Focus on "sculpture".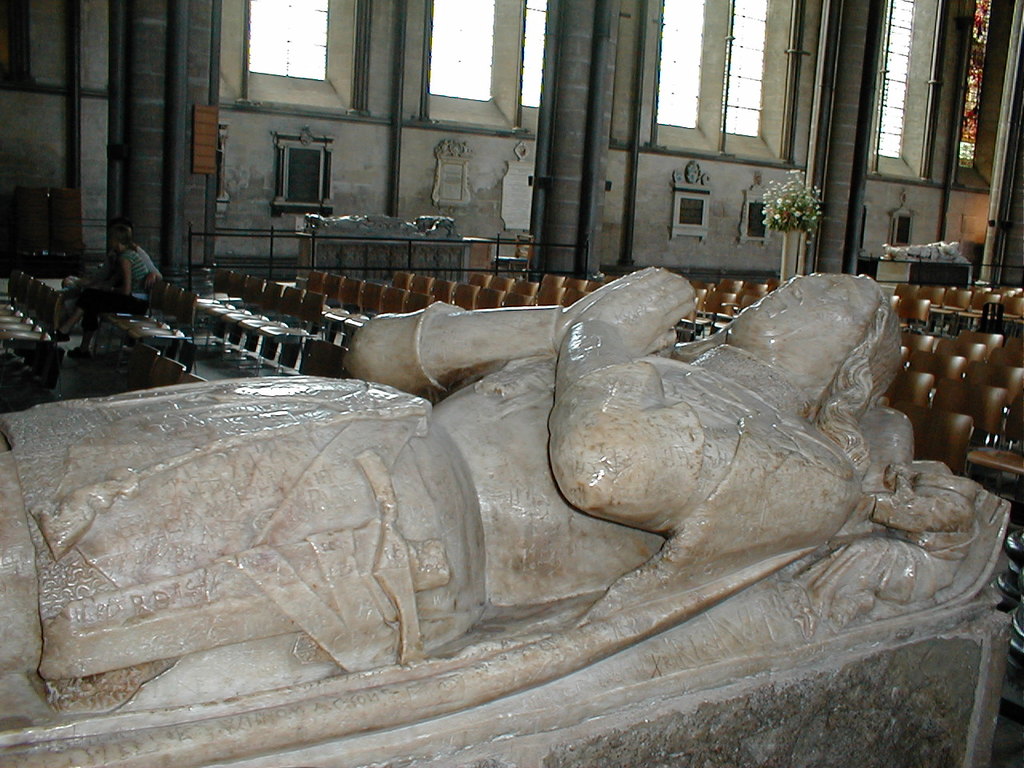
Focused at x1=882, y1=236, x2=962, y2=266.
